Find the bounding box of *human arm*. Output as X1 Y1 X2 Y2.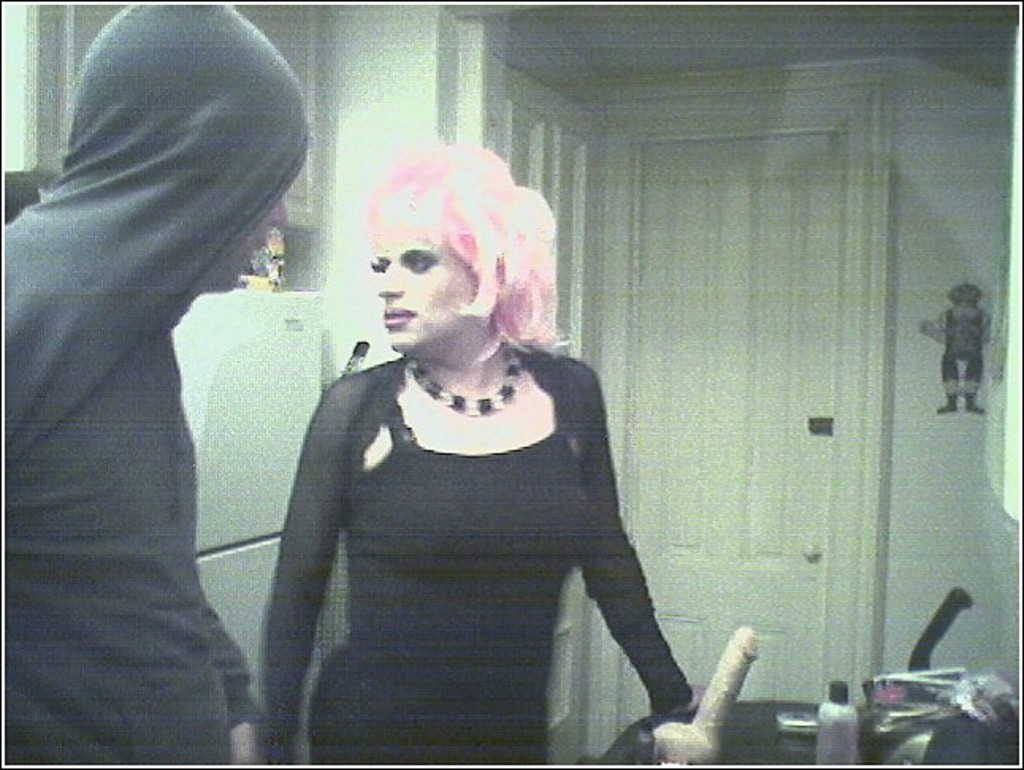
555 444 686 737.
